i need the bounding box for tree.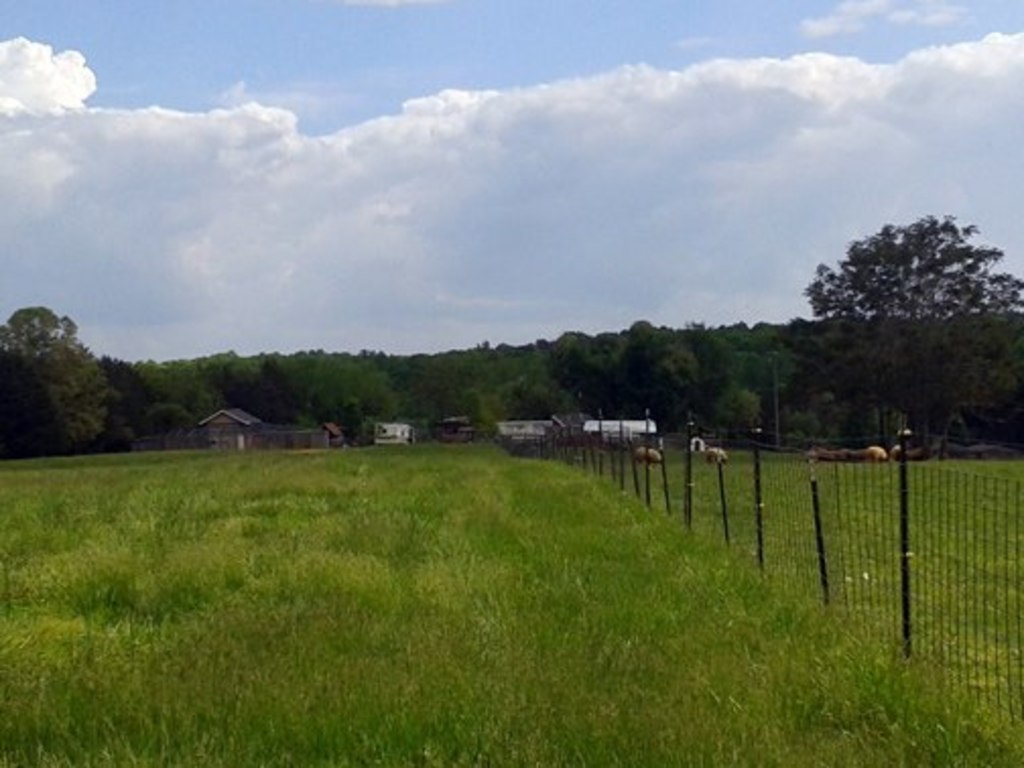
Here it is: l=549, t=317, r=707, b=441.
